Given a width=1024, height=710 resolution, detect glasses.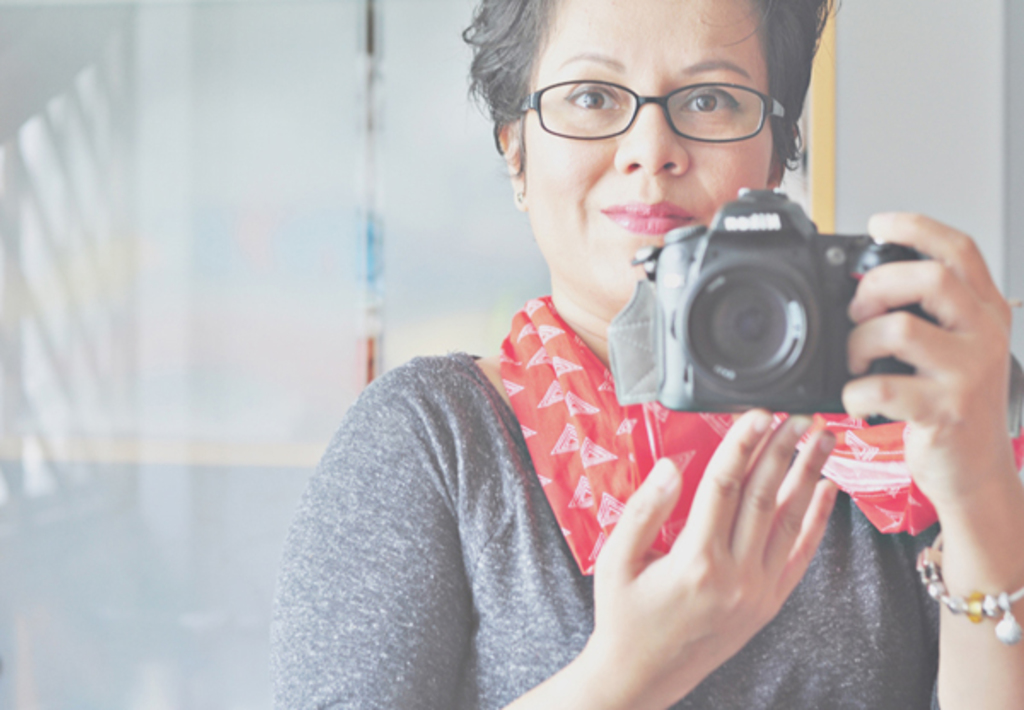
500,58,797,143.
